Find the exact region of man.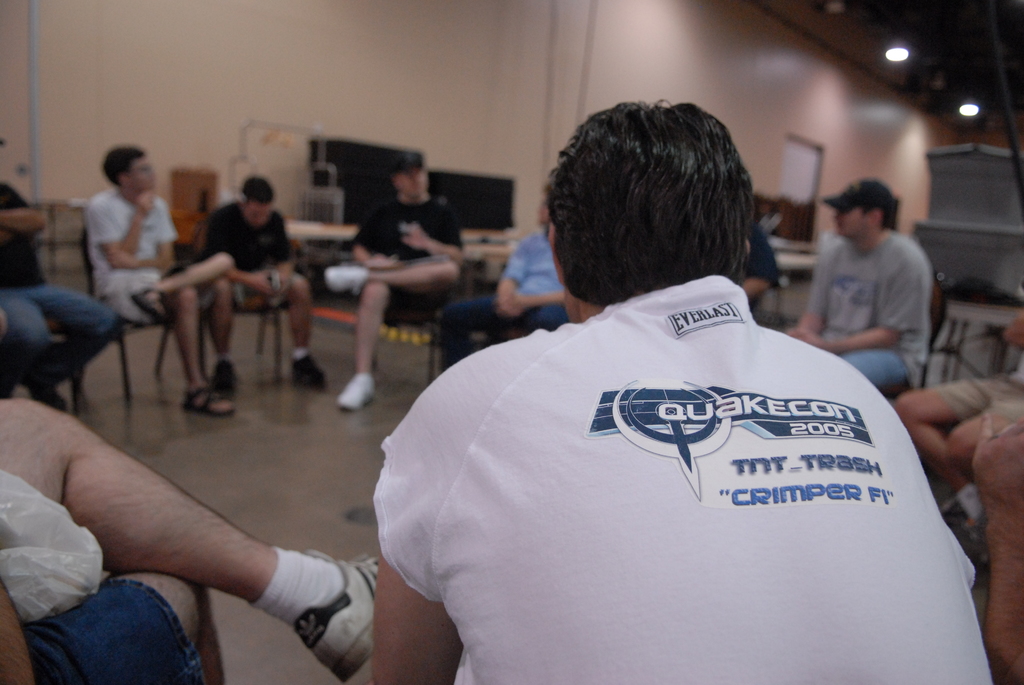
Exact region: (325, 152, 467, 409).
